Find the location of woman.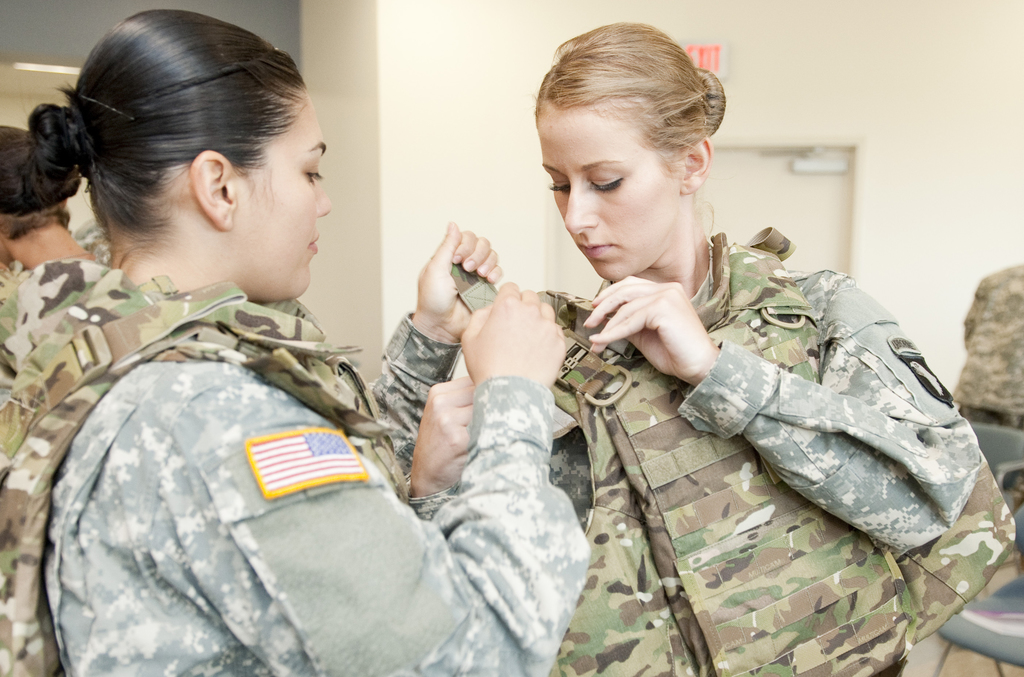
Location: l=399, t=16, r=1012, b=674.
